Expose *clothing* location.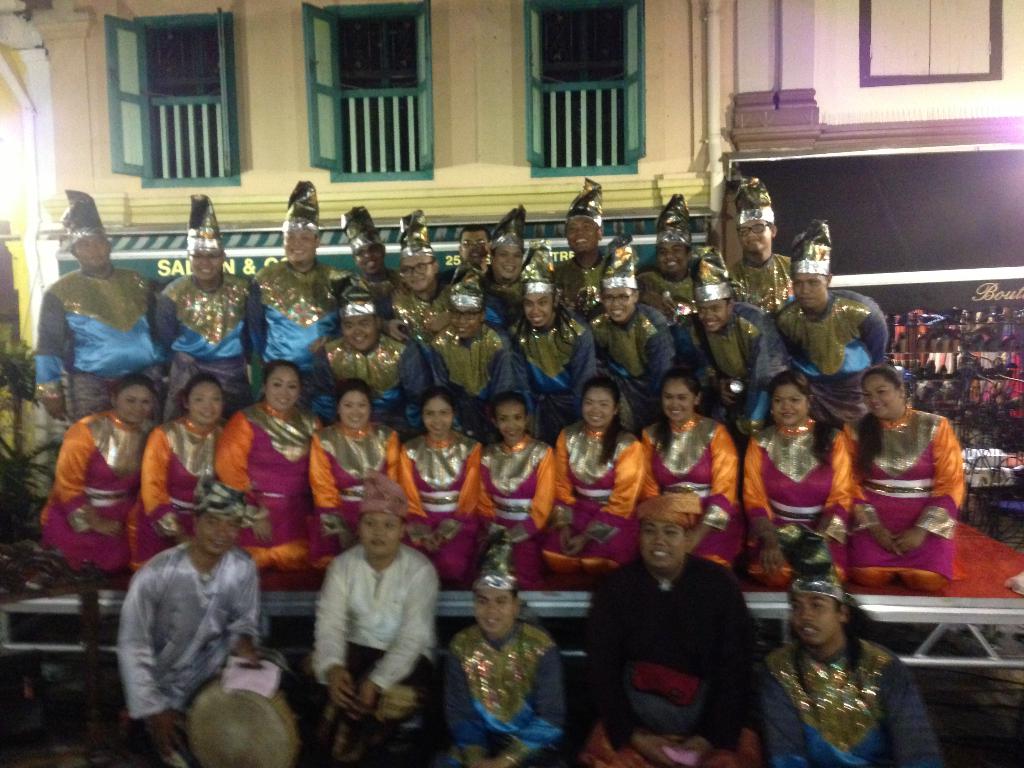
Exposed at detection(110, 539, 260, 767).
